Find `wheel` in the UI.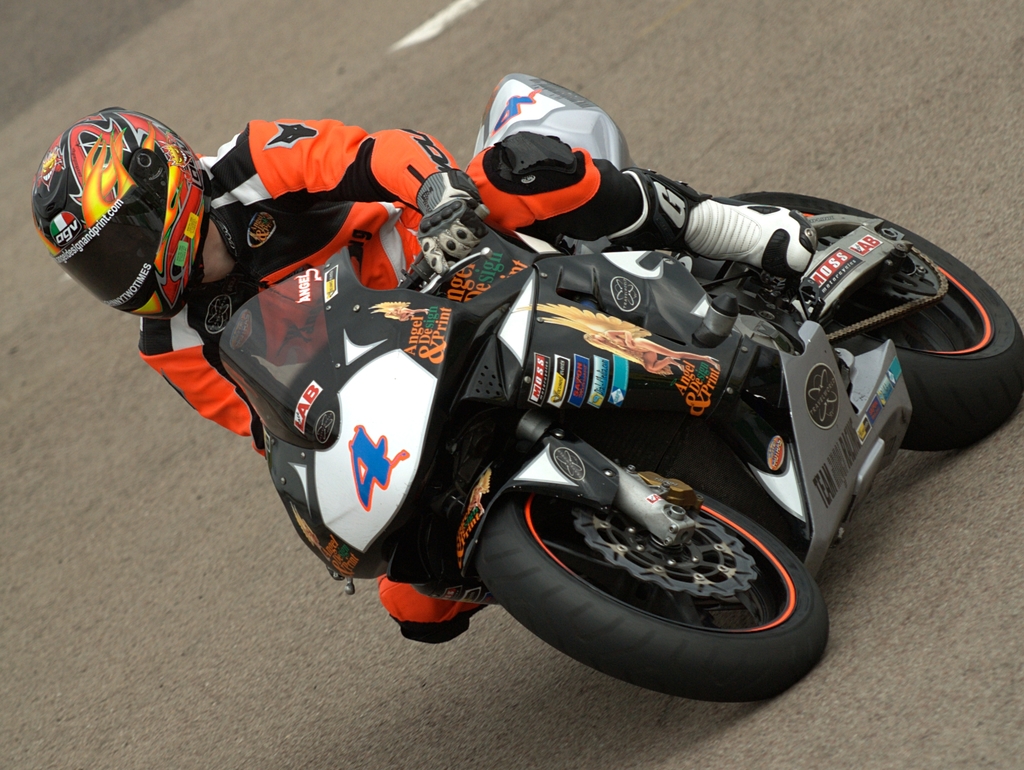
UI element at x1=704 y1=188 x2=1023 y2=439.
